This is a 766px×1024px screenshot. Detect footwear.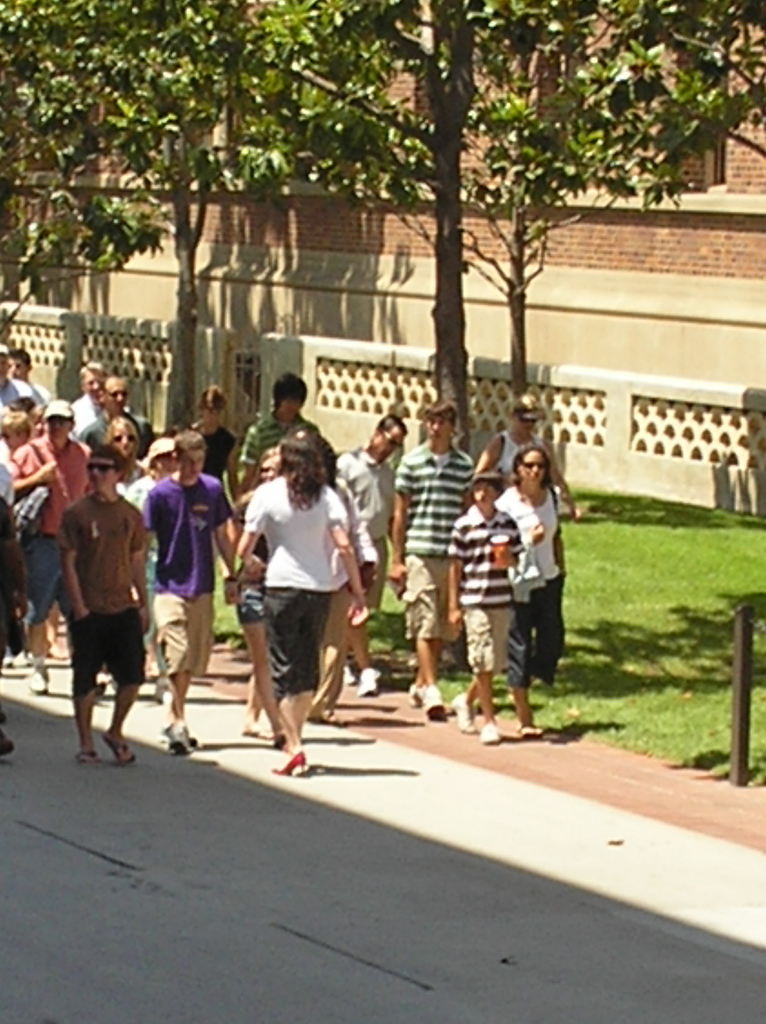
region(417, 680, 447, 724).
